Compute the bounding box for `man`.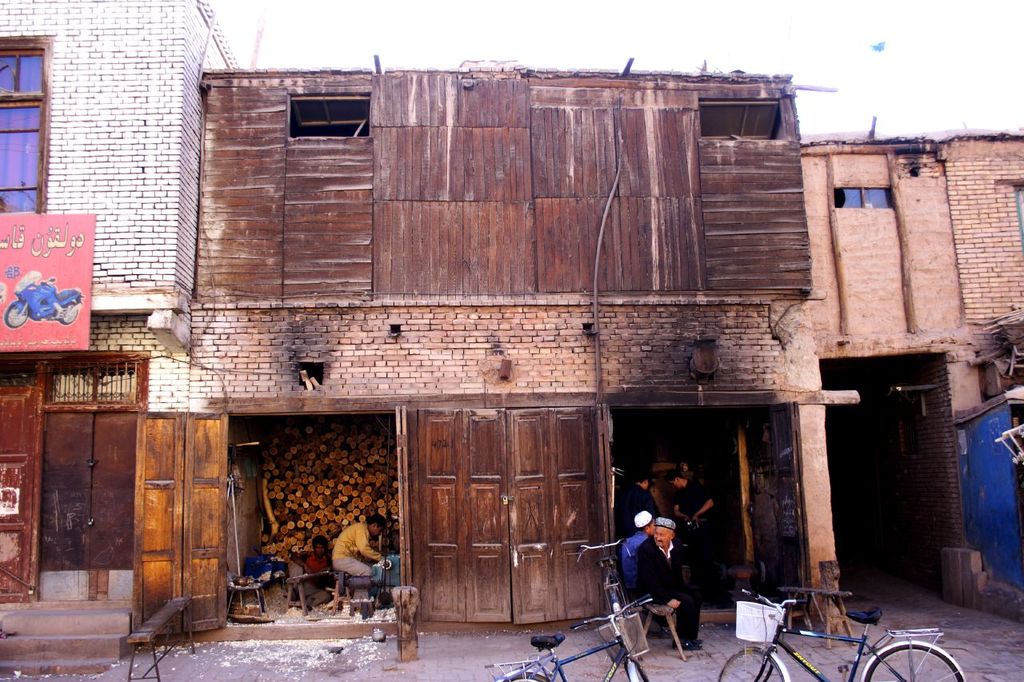
288:537:334:608.
